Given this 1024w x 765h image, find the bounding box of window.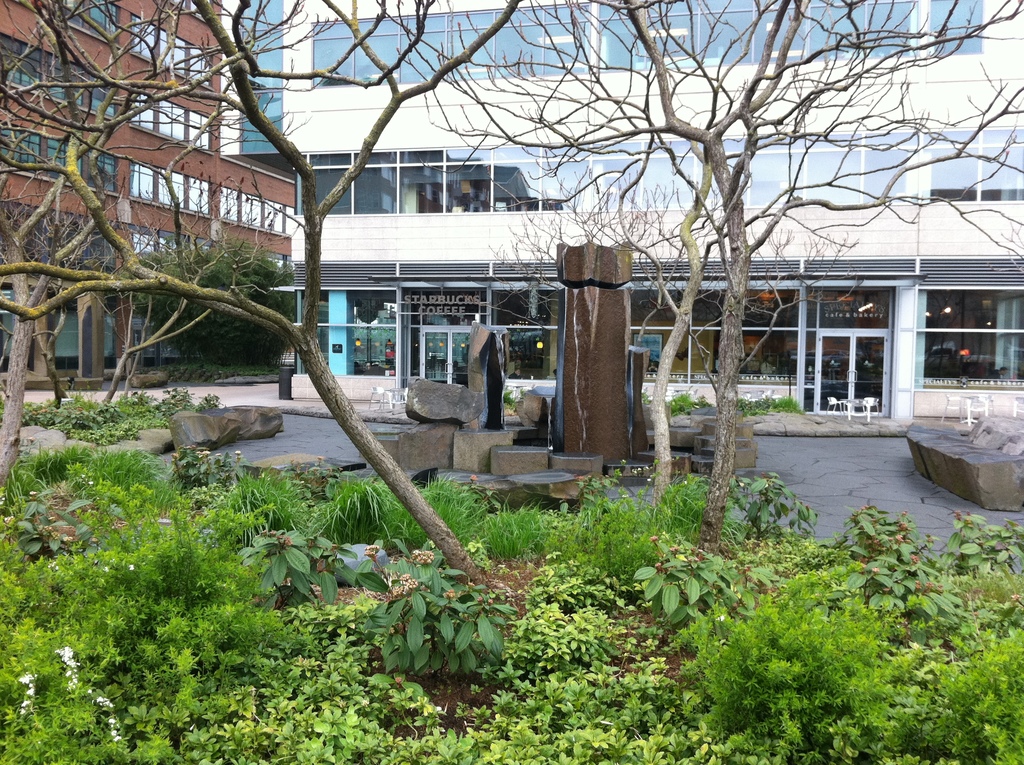
box(24, 0, 211, 85).
